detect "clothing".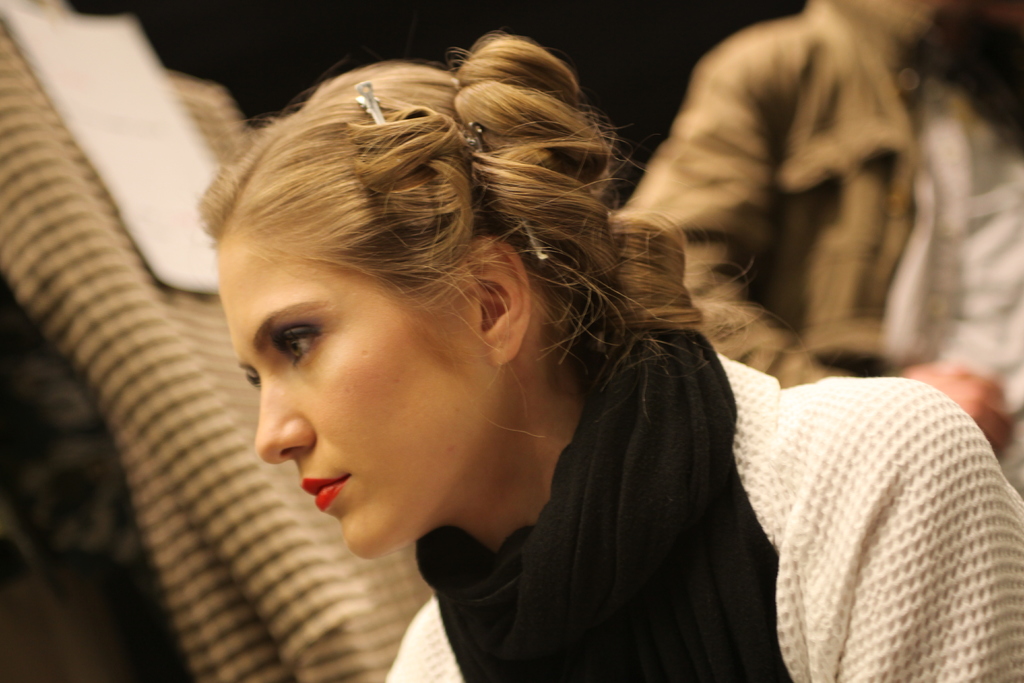
Detected at [370,322,1023,682].
